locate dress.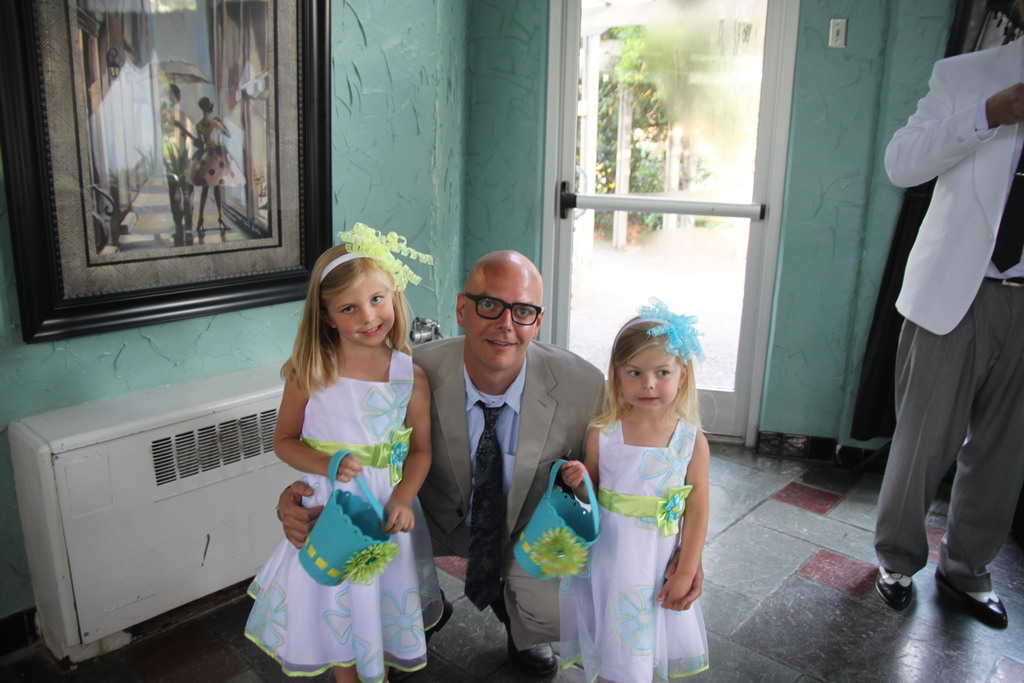
Bounding box: 249/352/452/682.
